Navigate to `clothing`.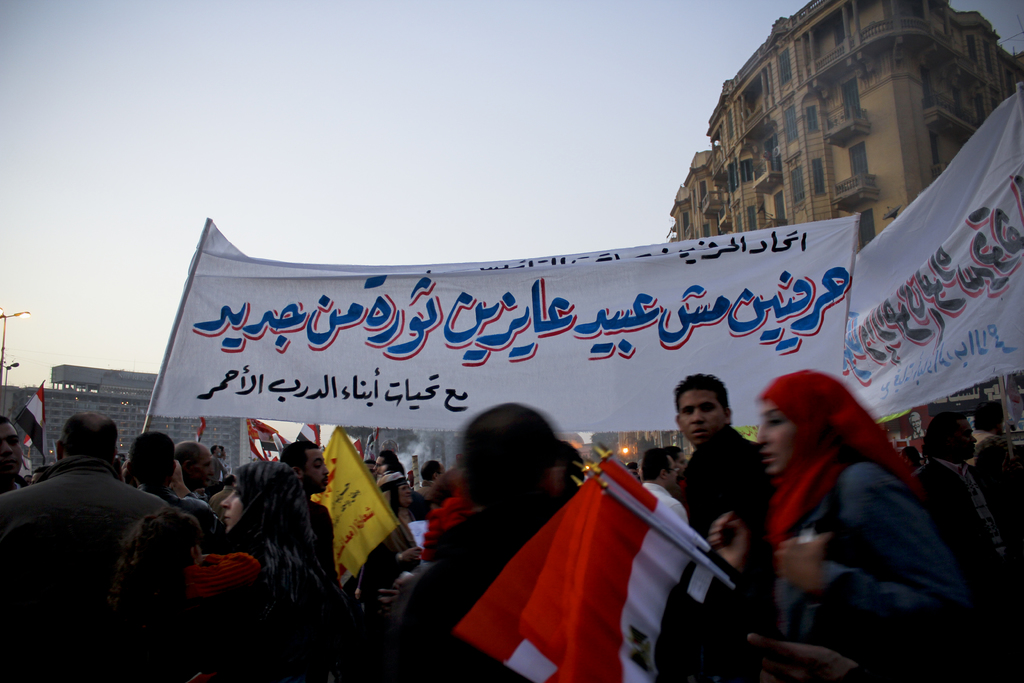
Navigation target: rect(971, 429, 1023, 536).
